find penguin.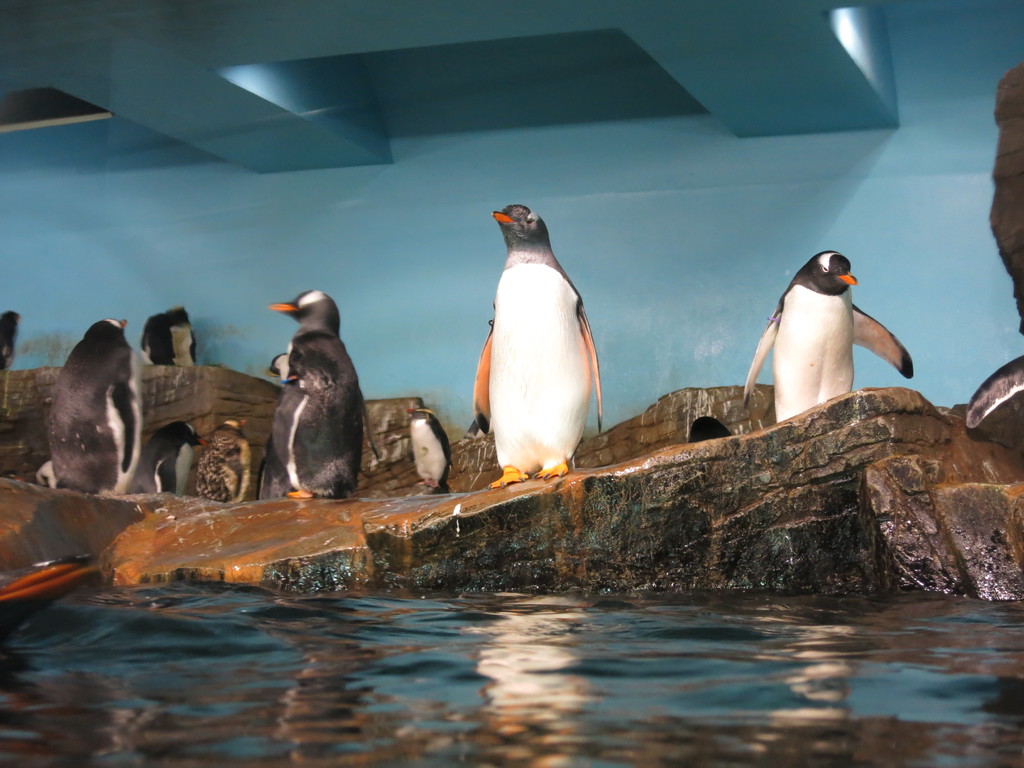
{"left": 138, "top": 306, "right": 198, "bottom": 368}.
